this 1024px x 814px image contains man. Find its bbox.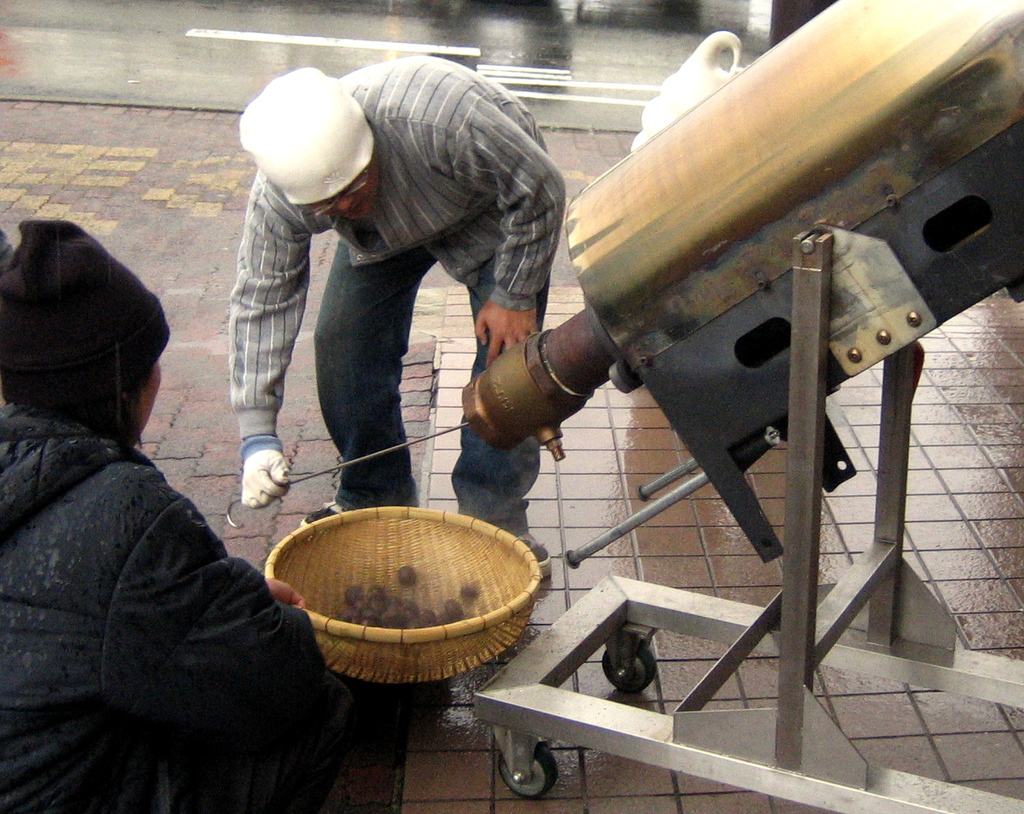
box(192, 66, 587, 523).
